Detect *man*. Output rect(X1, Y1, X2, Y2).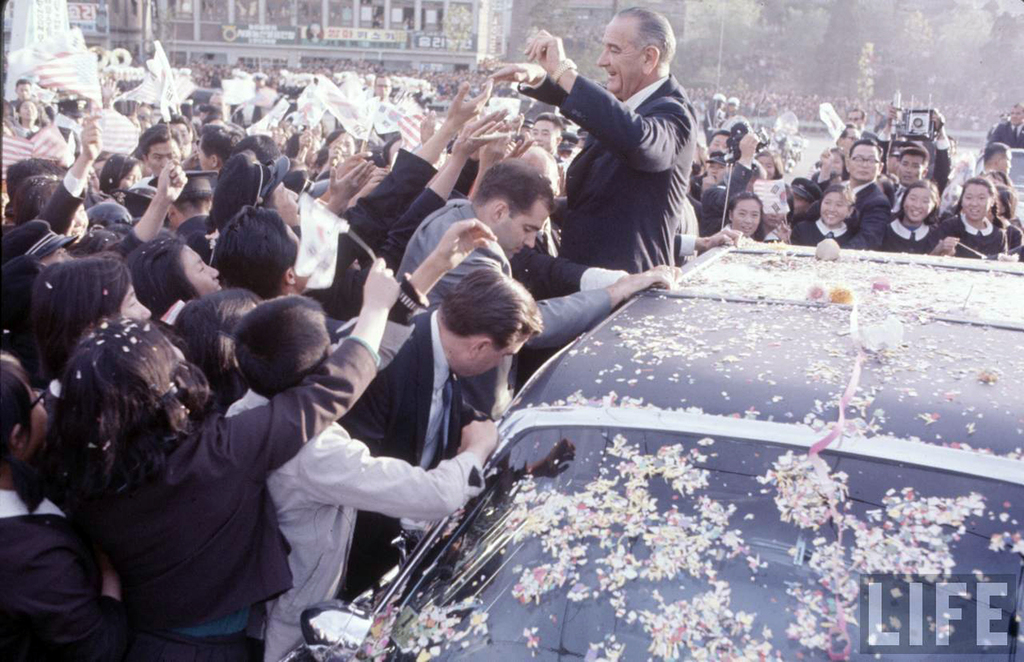
rect(976, 140, 1016, 185).
